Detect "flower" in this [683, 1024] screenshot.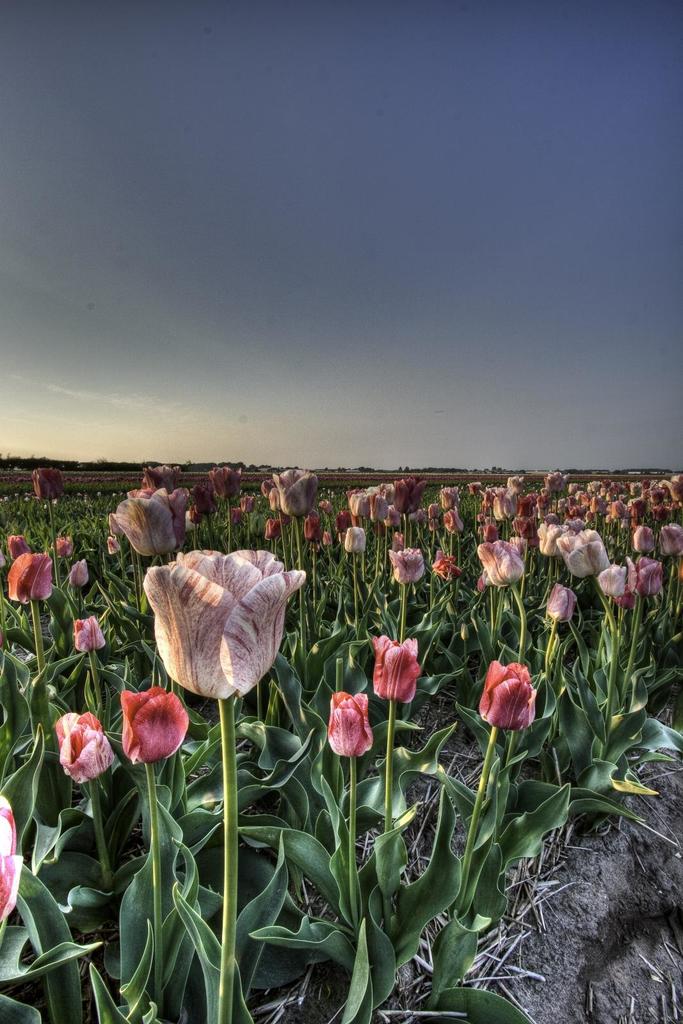
Detection: {"left": 104, "top": 688, "right": 189, "bottom": 766}.
